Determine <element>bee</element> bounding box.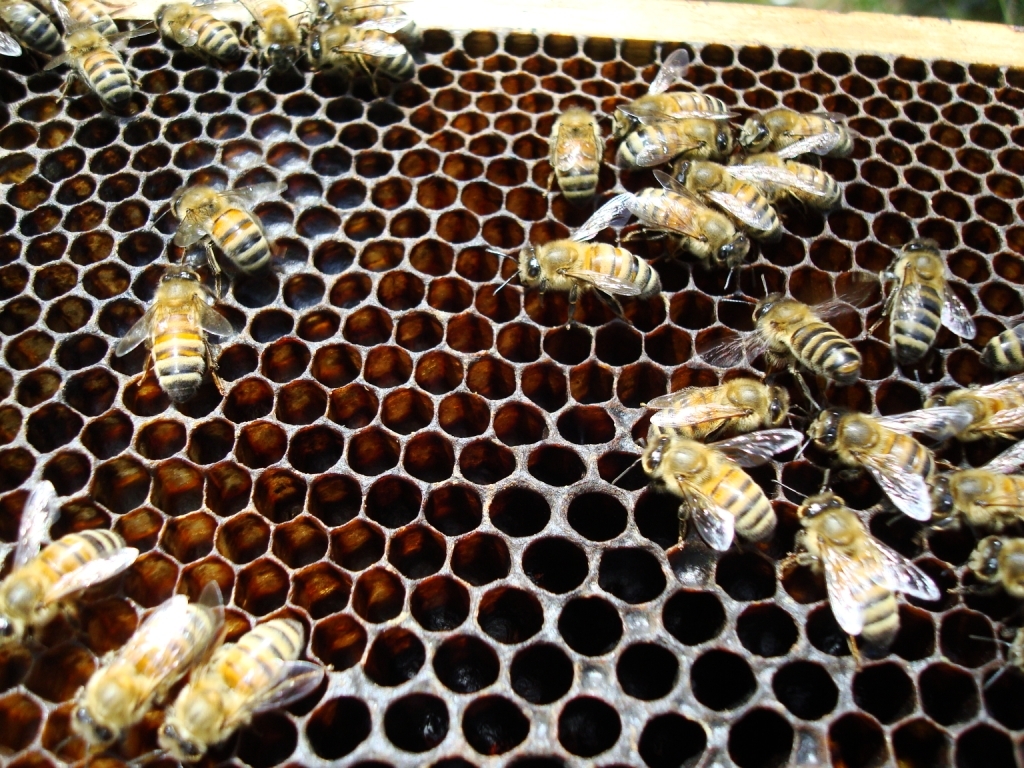
Determined: bbox=(975, 315, 1023, 368).
